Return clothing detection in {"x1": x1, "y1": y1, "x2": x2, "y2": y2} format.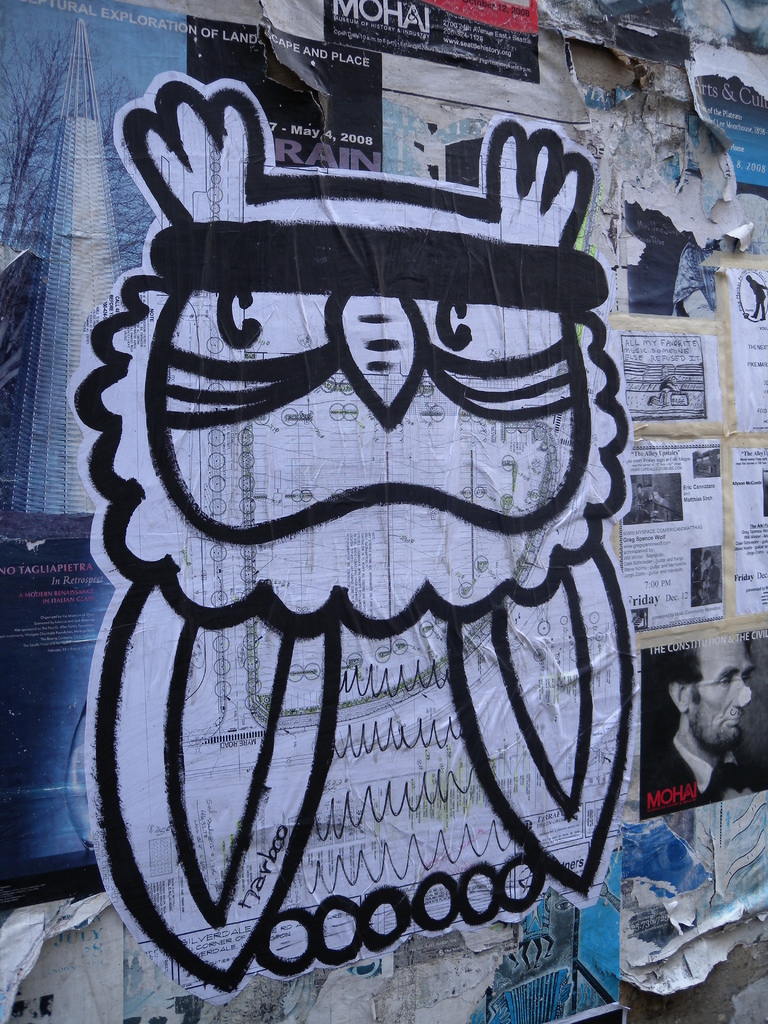
{"x1": 643, "y1": 737, "x2": 763, "y2": 812}.
